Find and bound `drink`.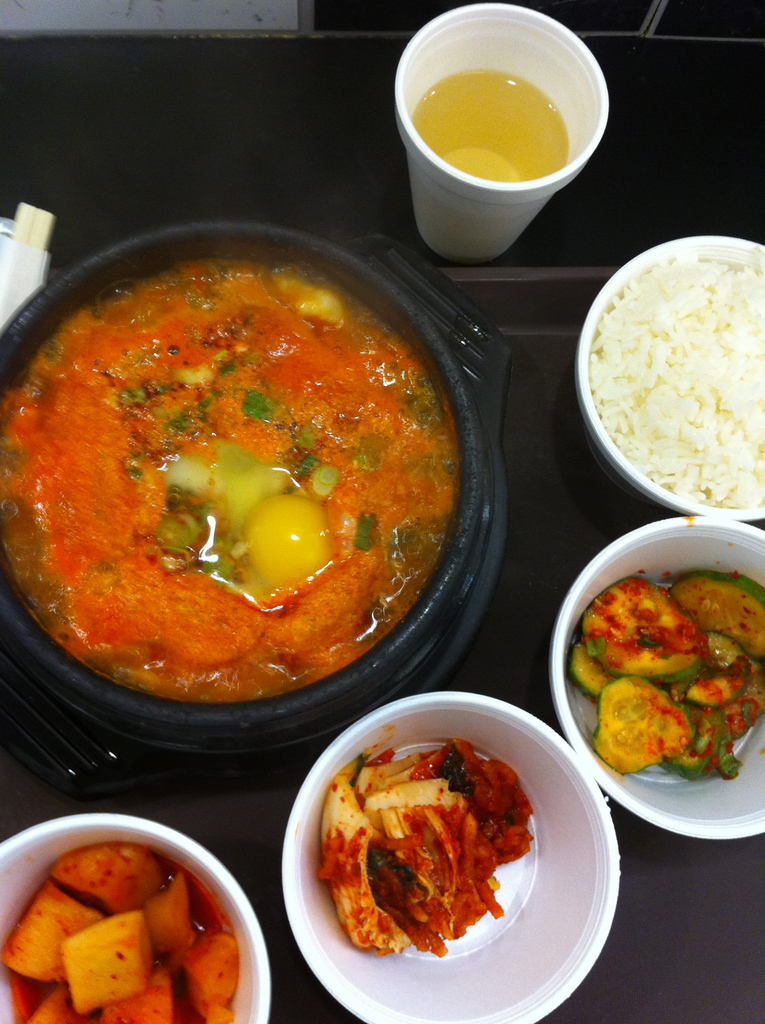
Bound: Rect(399, 71, 570, 178).
